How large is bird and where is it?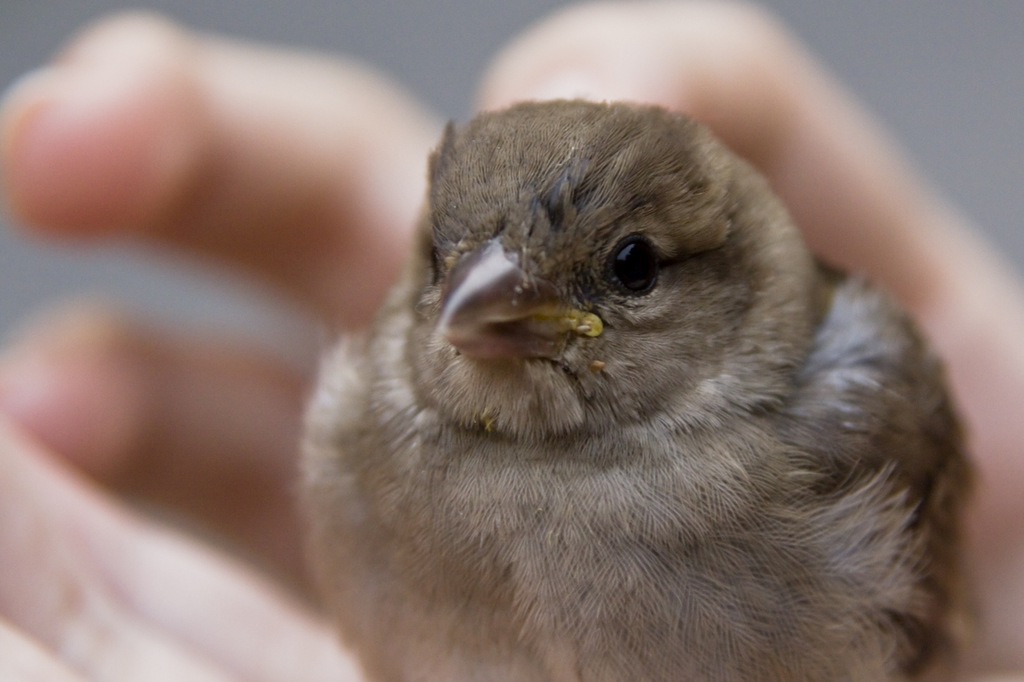
Bounding box: [293, 91, 942, 647].
